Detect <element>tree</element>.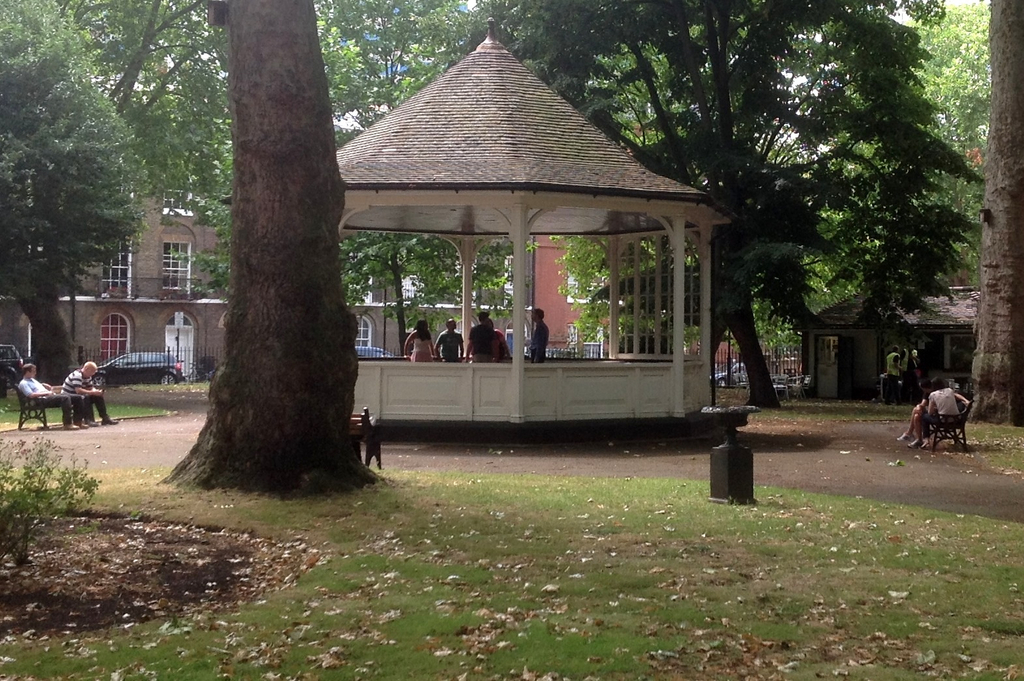
Detected at <region>0, 0, 483, 387</region>.
